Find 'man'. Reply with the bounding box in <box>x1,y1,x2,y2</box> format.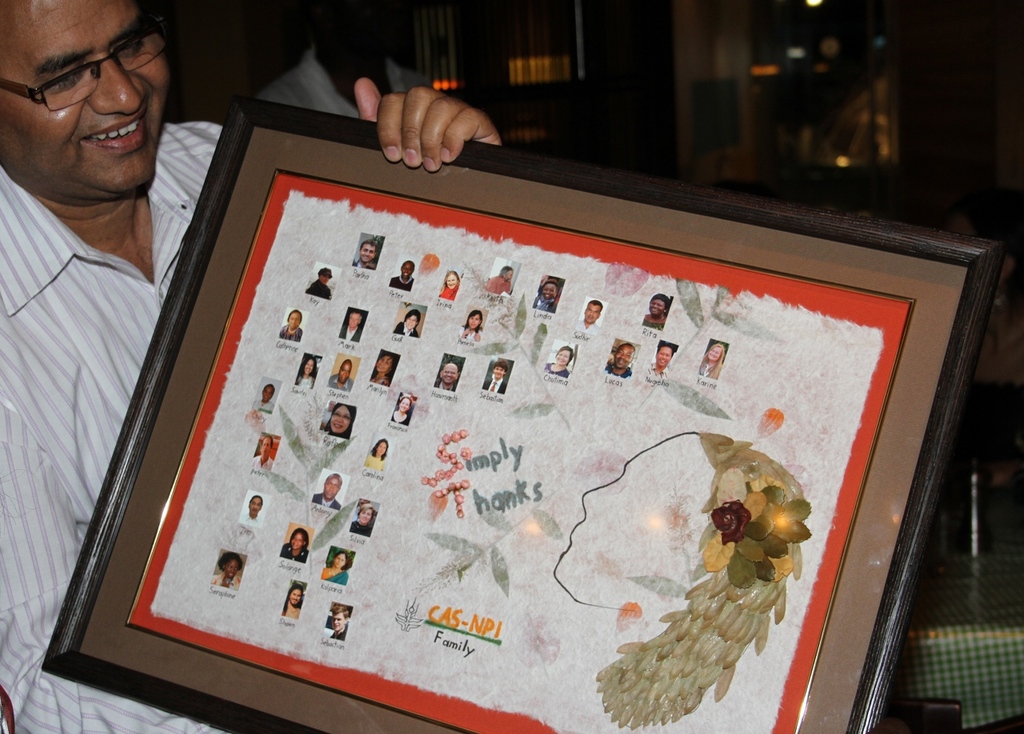
<box>432,361,456,391</box>.
